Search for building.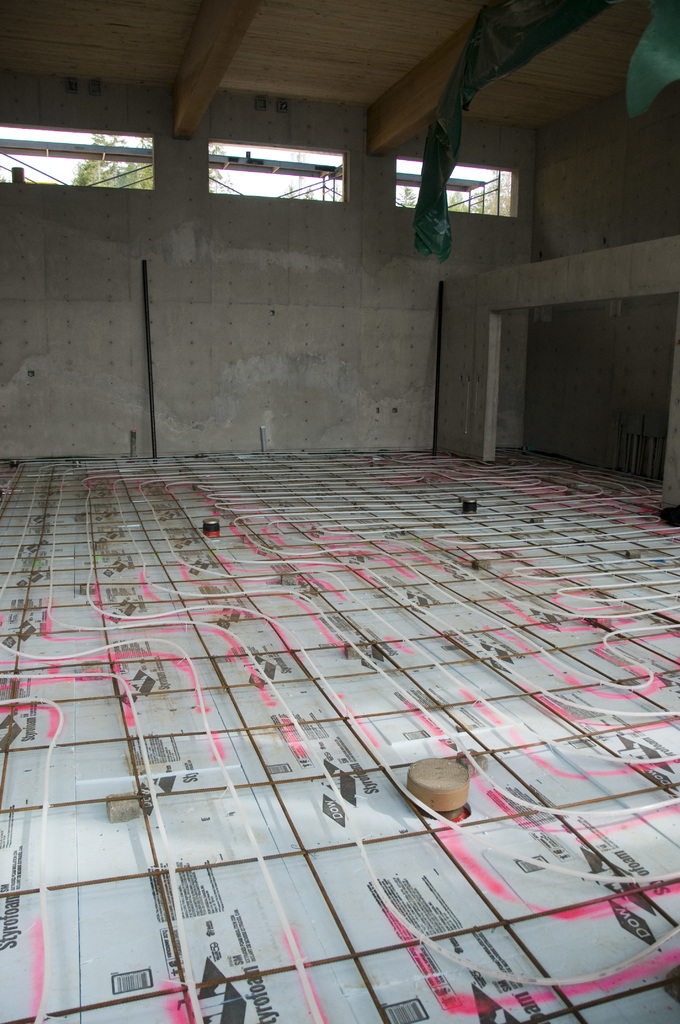
Found at crop(0, 0, 679, 1023).
